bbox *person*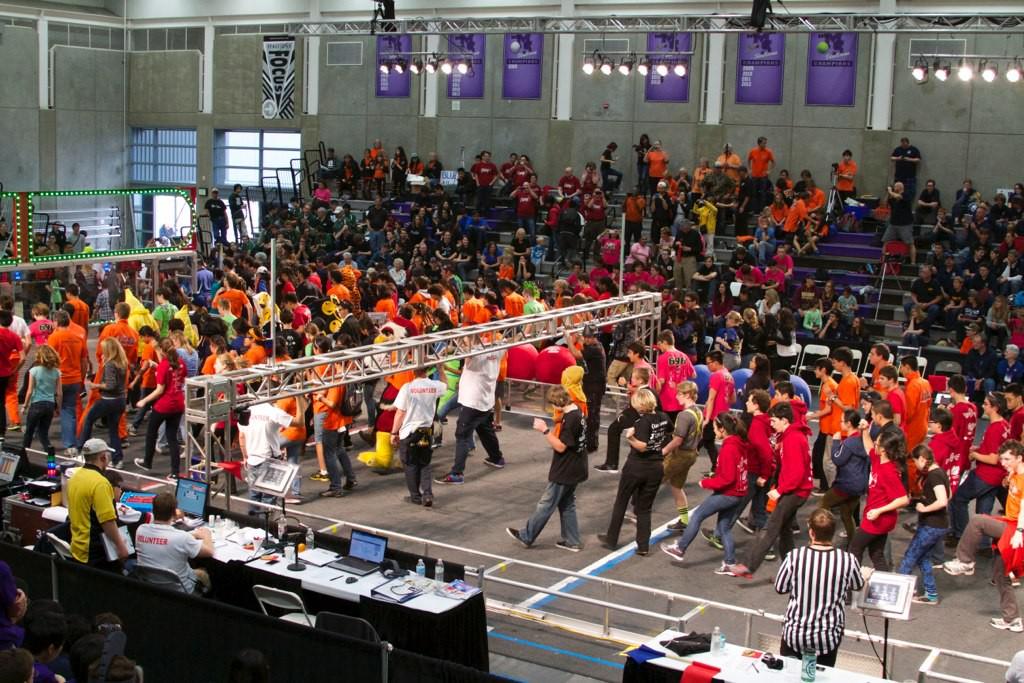
(406,153,421,174)
